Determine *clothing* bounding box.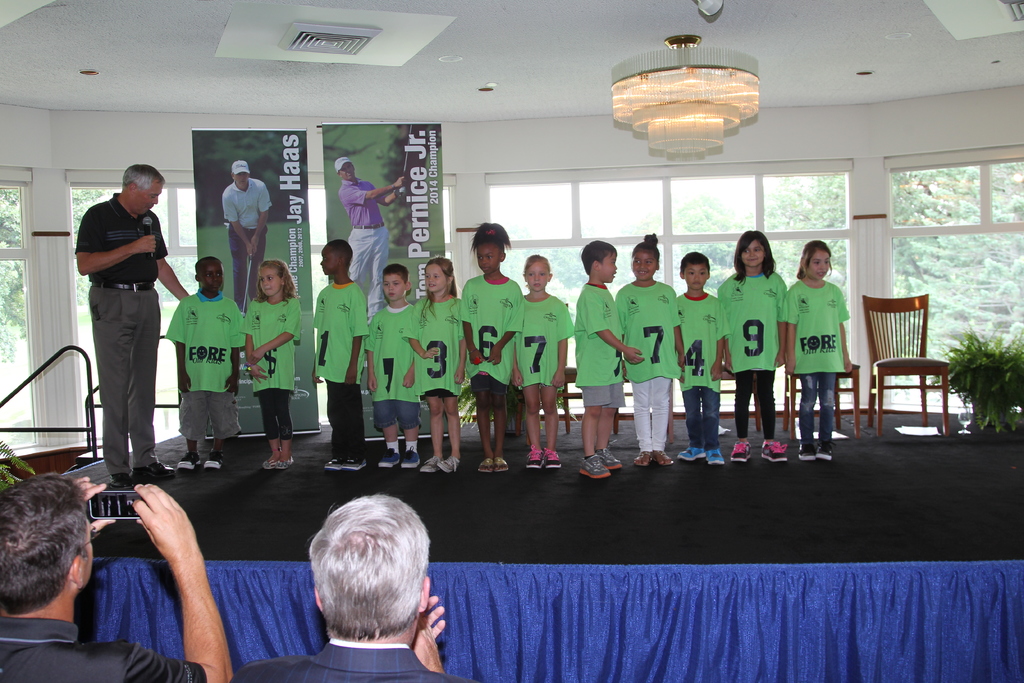
Determined: (780, 272, 856, 456).
